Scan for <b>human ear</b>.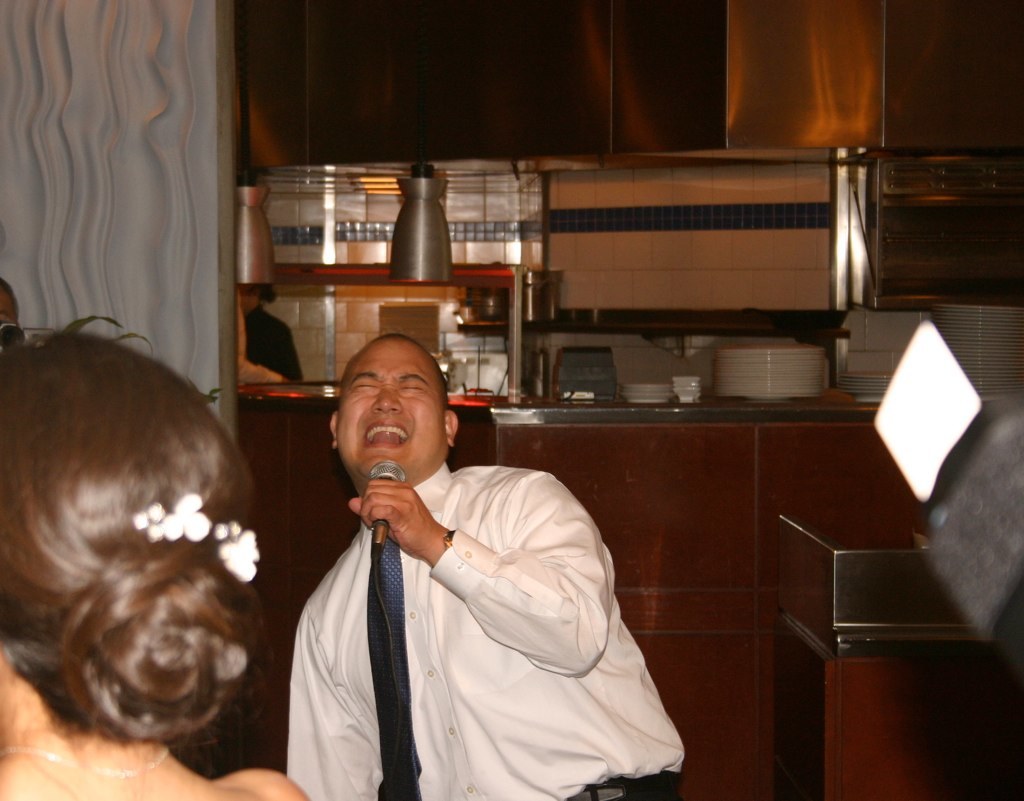
Scan result: bbox=(331, 411, 339, 450).
